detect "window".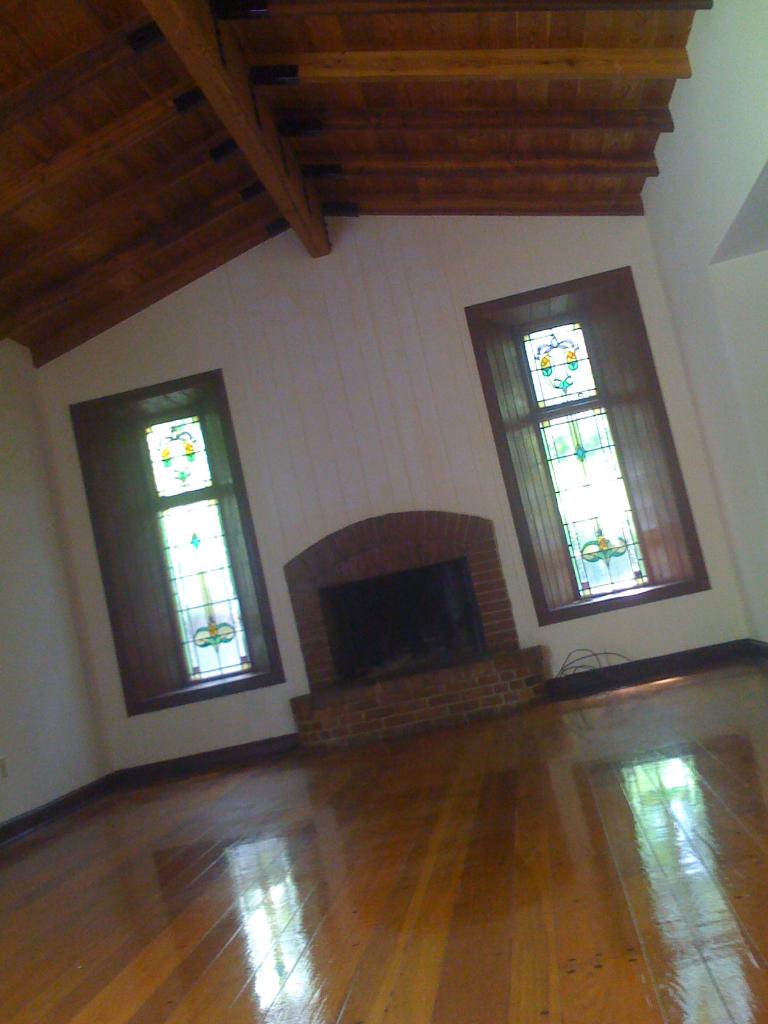
Detected at <box>479,235,715,639</box>.
